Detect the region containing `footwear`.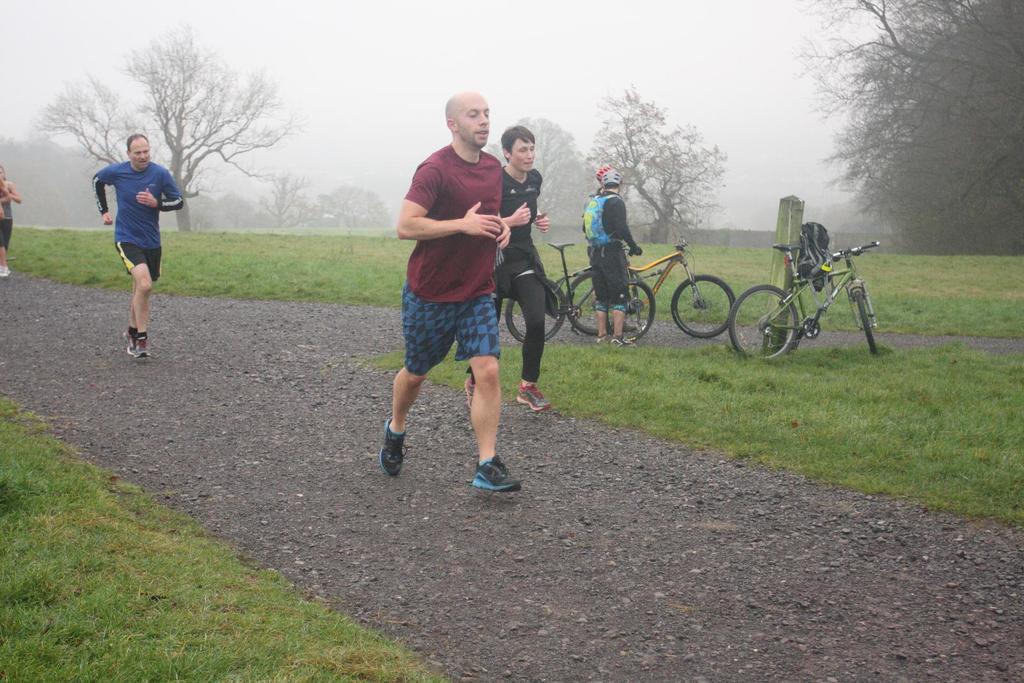
134:334:150:355.
